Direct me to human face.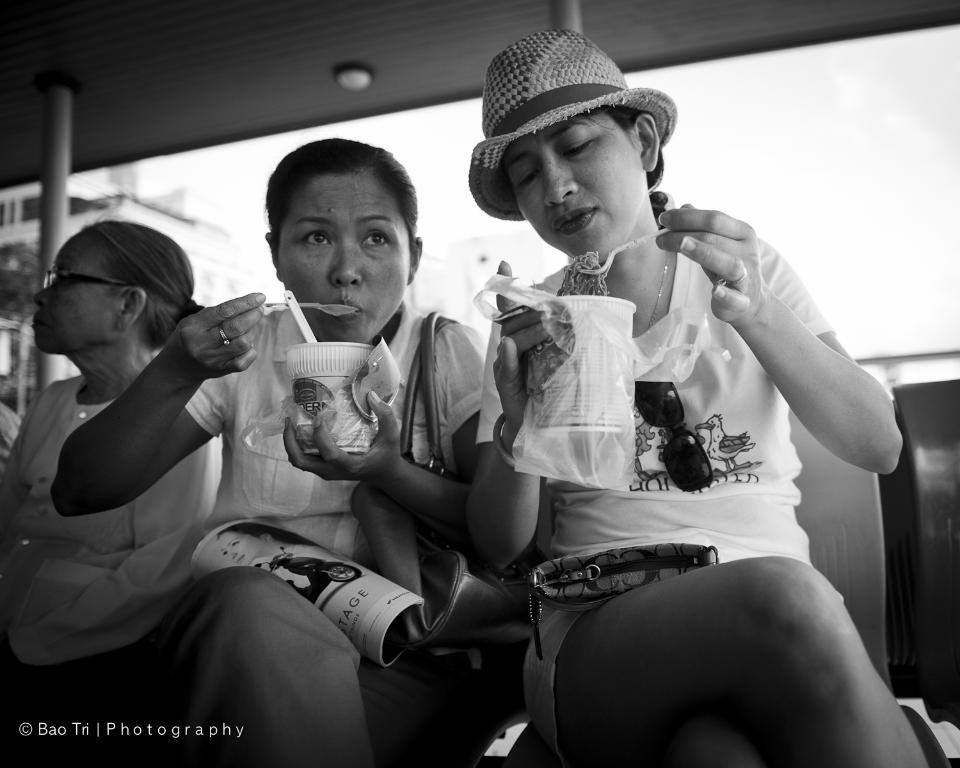
Direction: bbox=(34, 233, 122, 353).
